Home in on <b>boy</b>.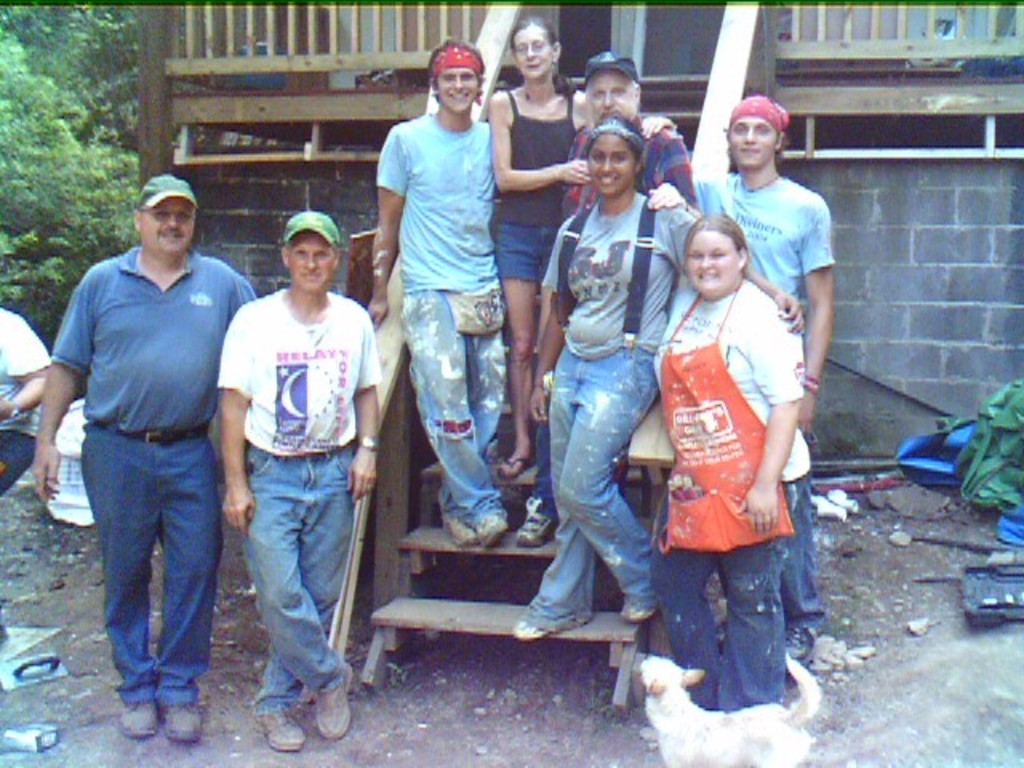
Homed in at locate(690, 94, 835, 656).
